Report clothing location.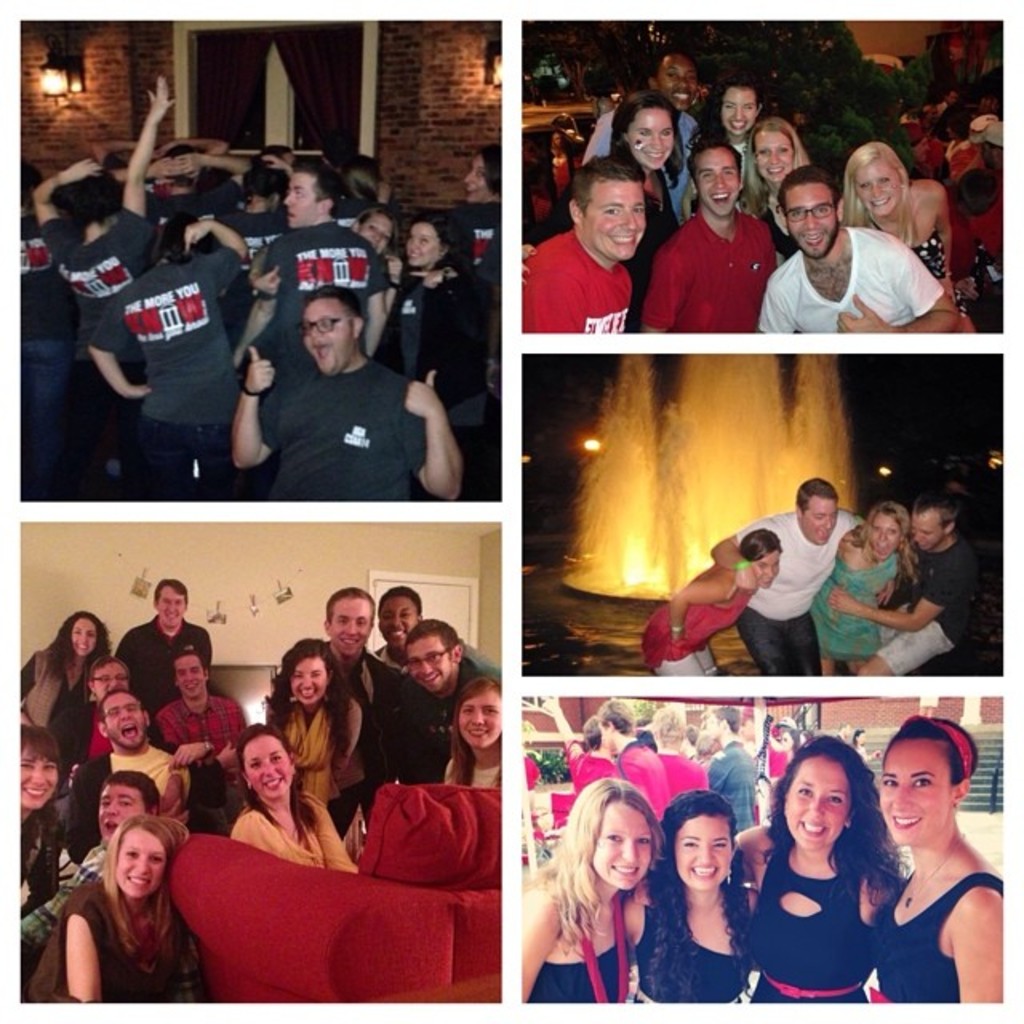
Report: 875,536,973,674.
